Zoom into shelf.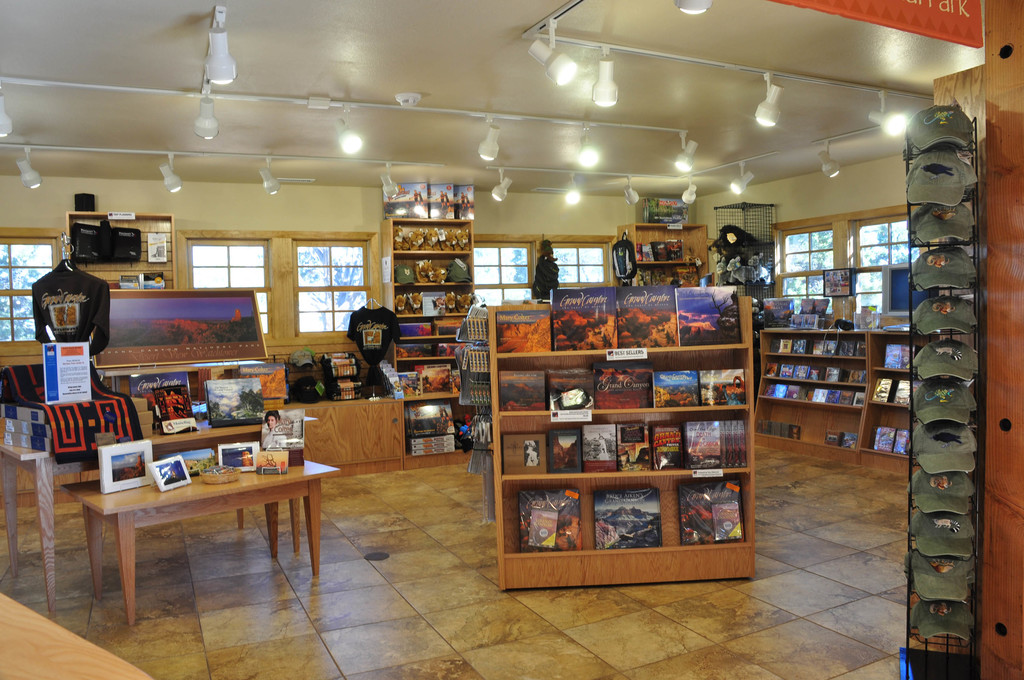
Zoom target: {"x1": 865, "y1": 334, "x2": 905, "y2": 376}.
